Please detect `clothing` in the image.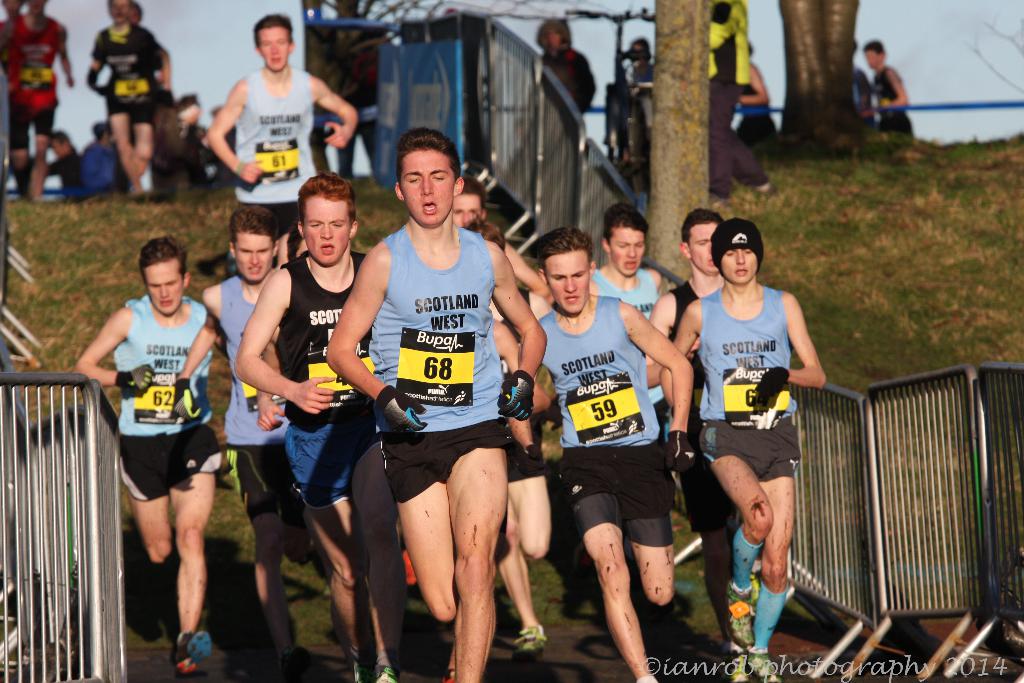
92 265 219 519.
